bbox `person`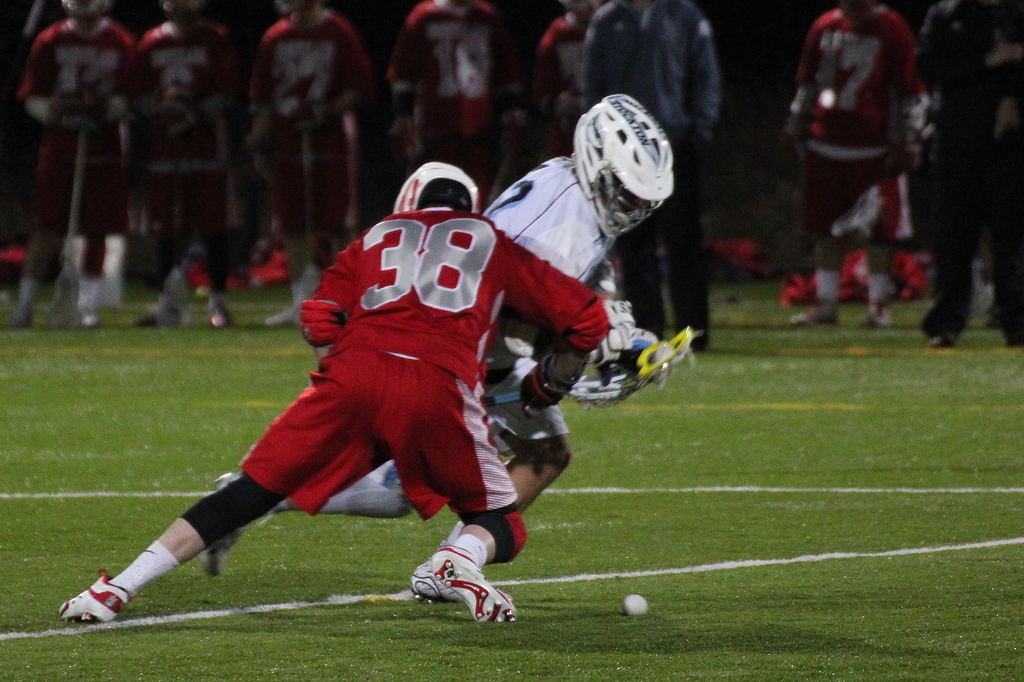
left=387, top=0, right=506, bottom=211
